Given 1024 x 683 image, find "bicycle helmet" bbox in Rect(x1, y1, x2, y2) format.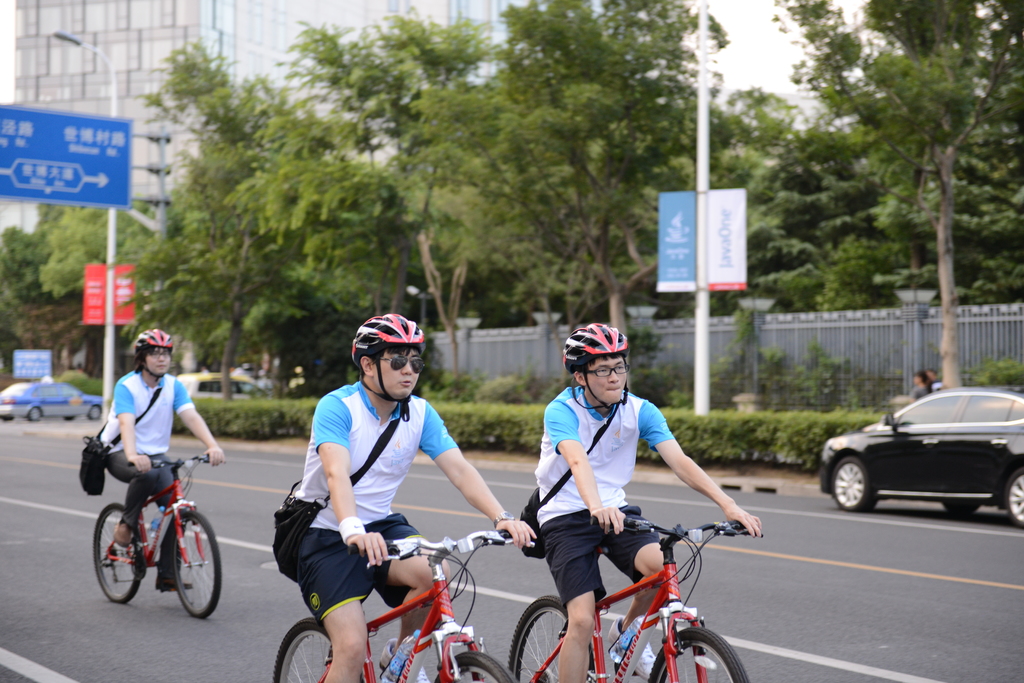
Rect(358, 310, 421, 368).
